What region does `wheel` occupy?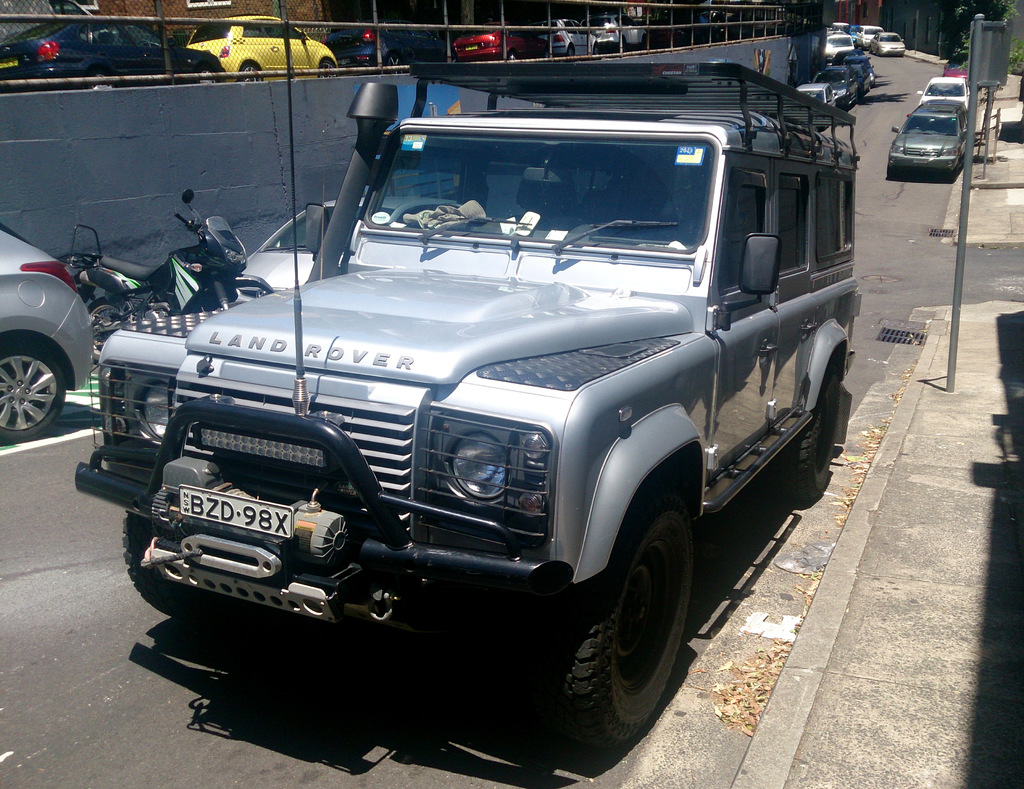
121,509,216,618.
